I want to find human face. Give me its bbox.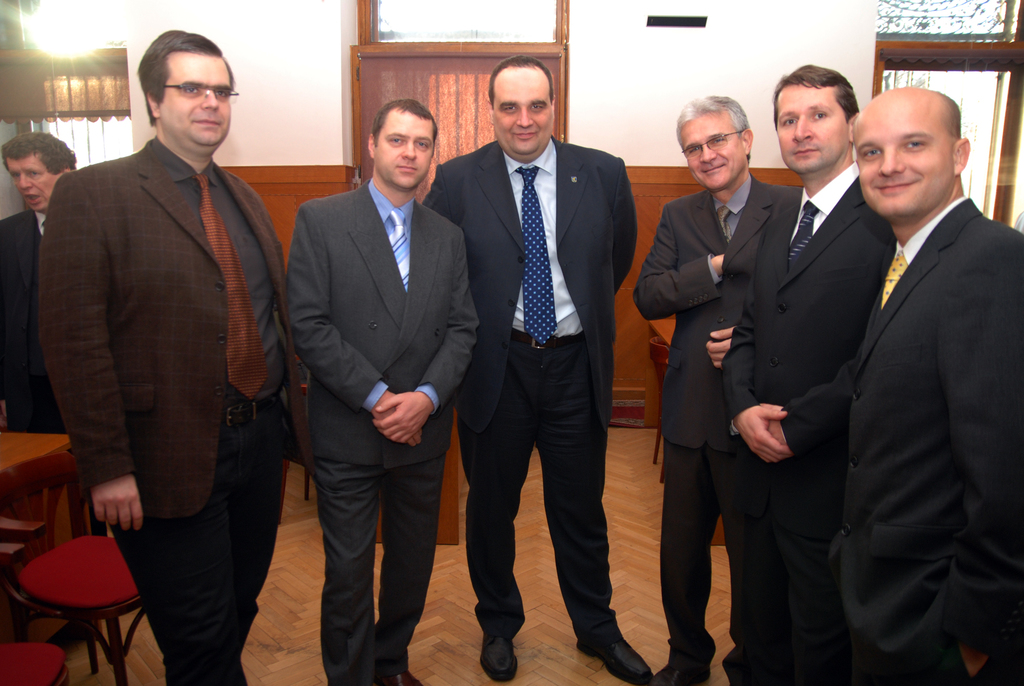
{"x1": 679, "y1": 113, "x2": 741, "y2": 186}.
